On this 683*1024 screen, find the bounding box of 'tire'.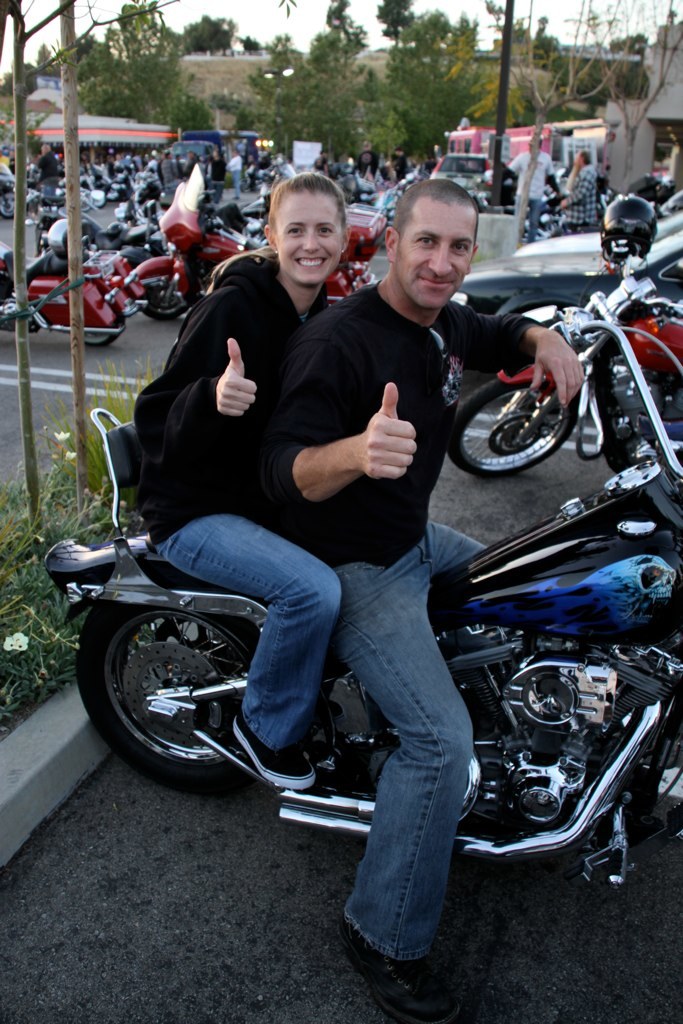
Bounding box: x1=93, y1=194, x2=107, y2=204.
